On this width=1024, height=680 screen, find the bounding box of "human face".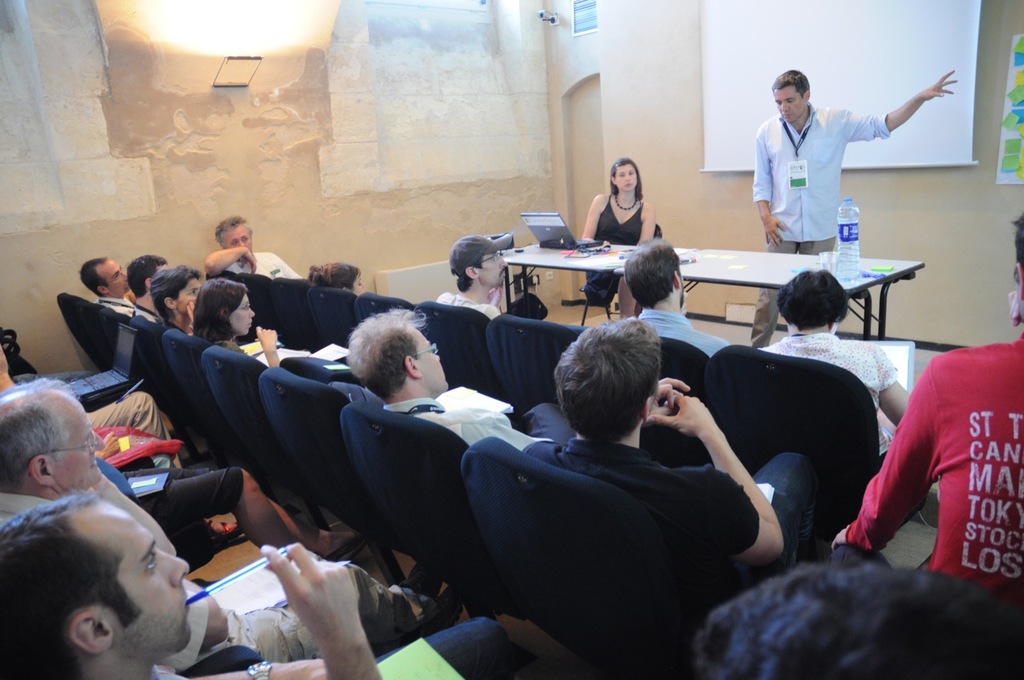
Bounding box: (left=109, top=263, right=130, bottom=290).
